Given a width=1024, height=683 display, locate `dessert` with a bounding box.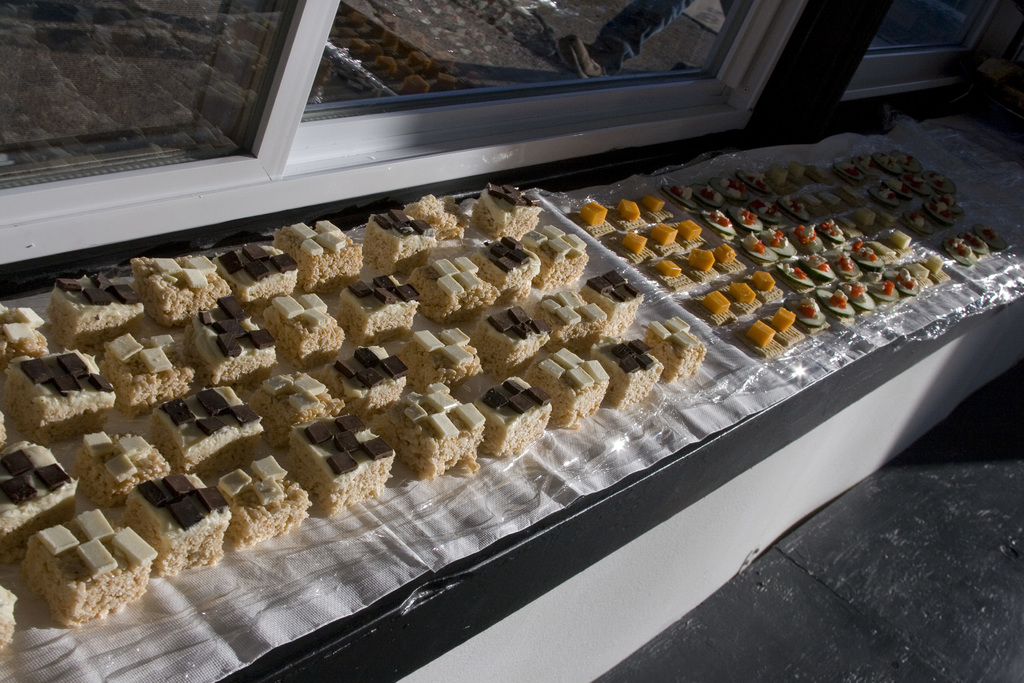
Located: {"left": 817, "top": 285, "right": 853, "bottom": 315}.
